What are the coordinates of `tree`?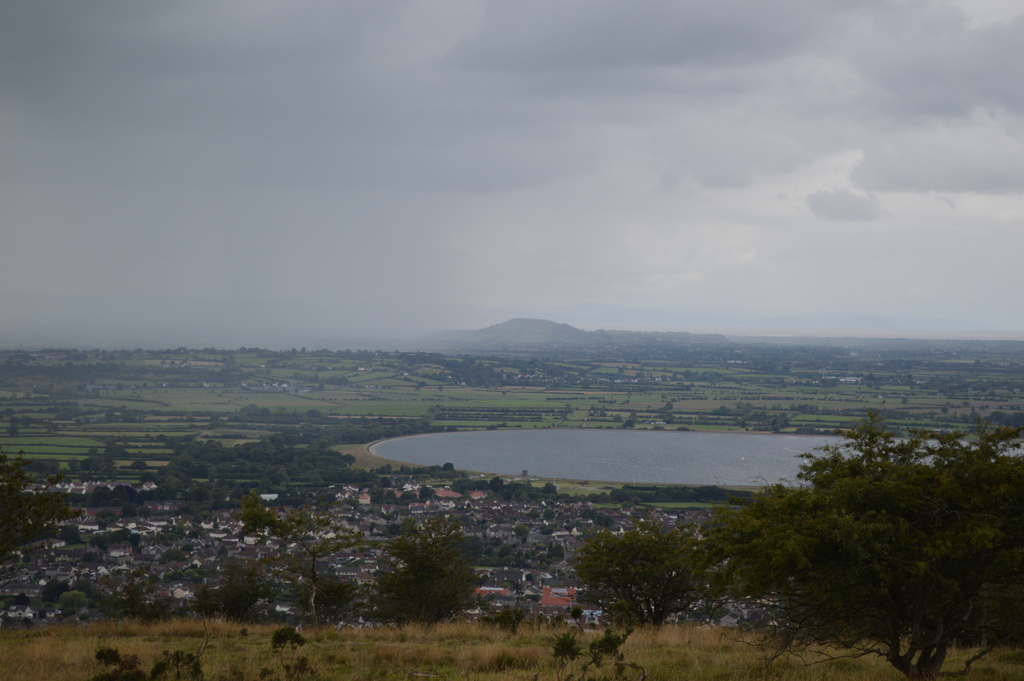
bbox=[366, 526, 491, 639].
